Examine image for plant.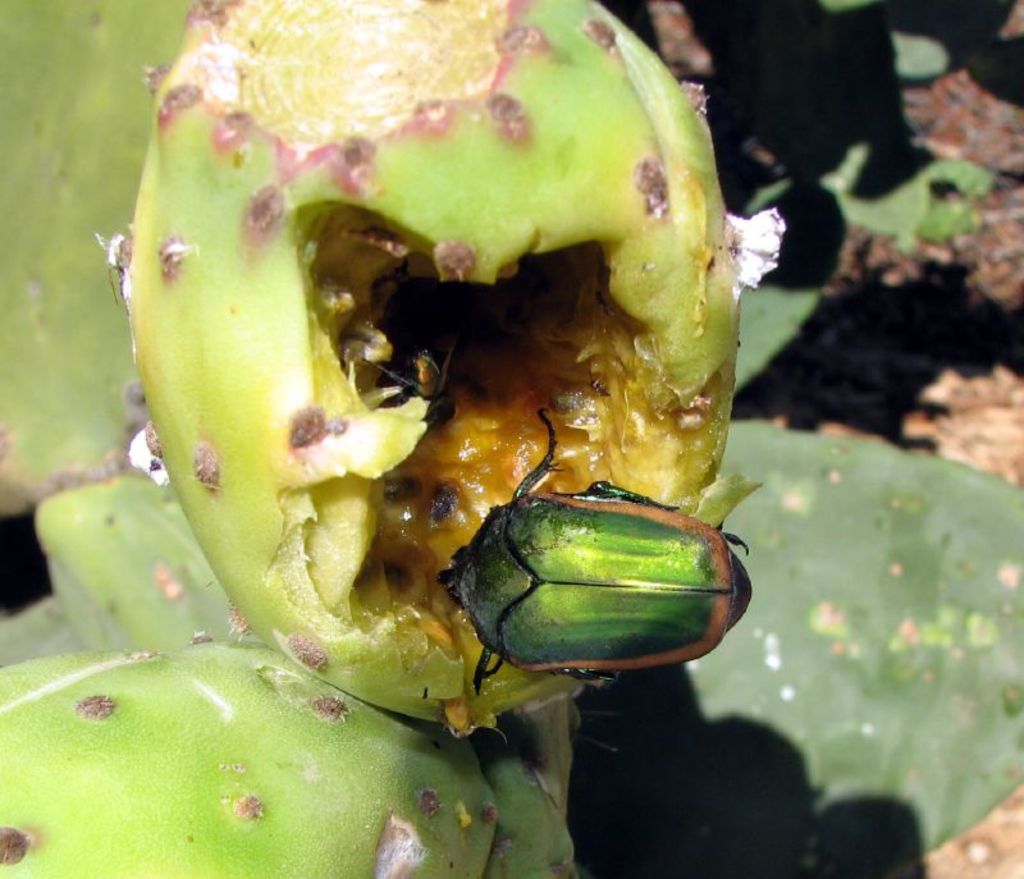
Examination result: 0:0:1023:876.
